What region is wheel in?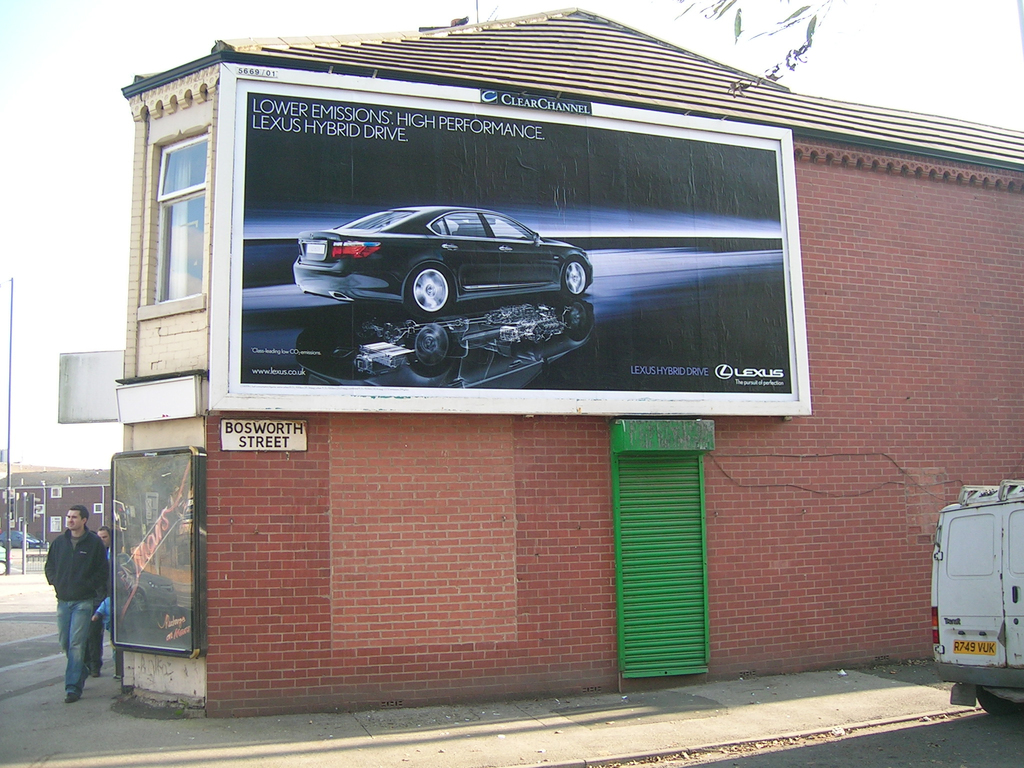
561:259:587:297.
